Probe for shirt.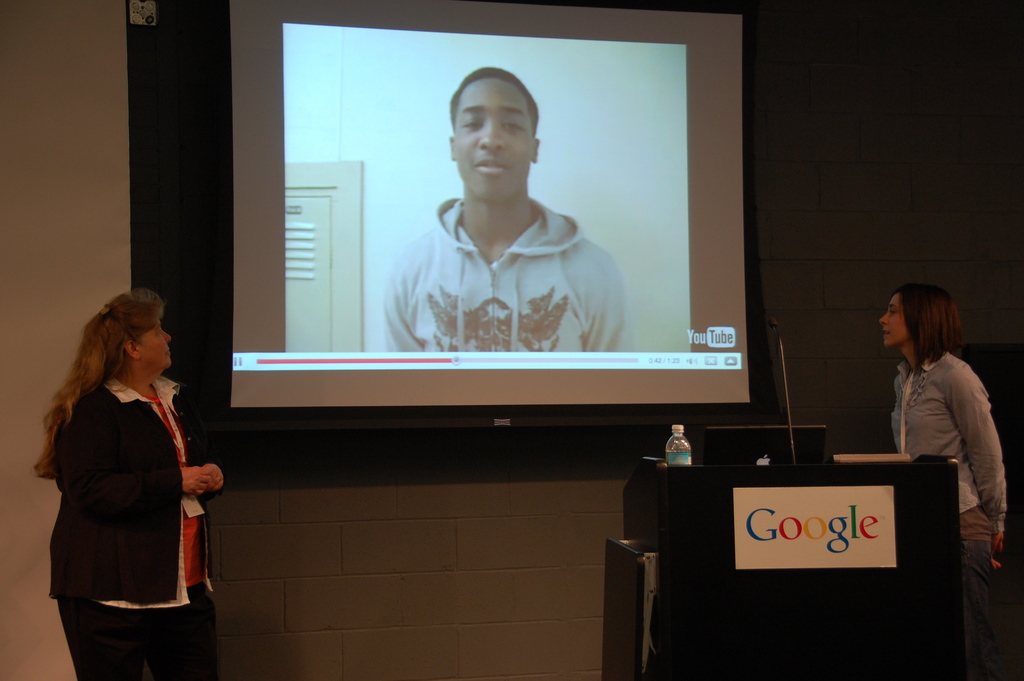
Probe result: x1=108 y1=377 x2=211 y2=606.
